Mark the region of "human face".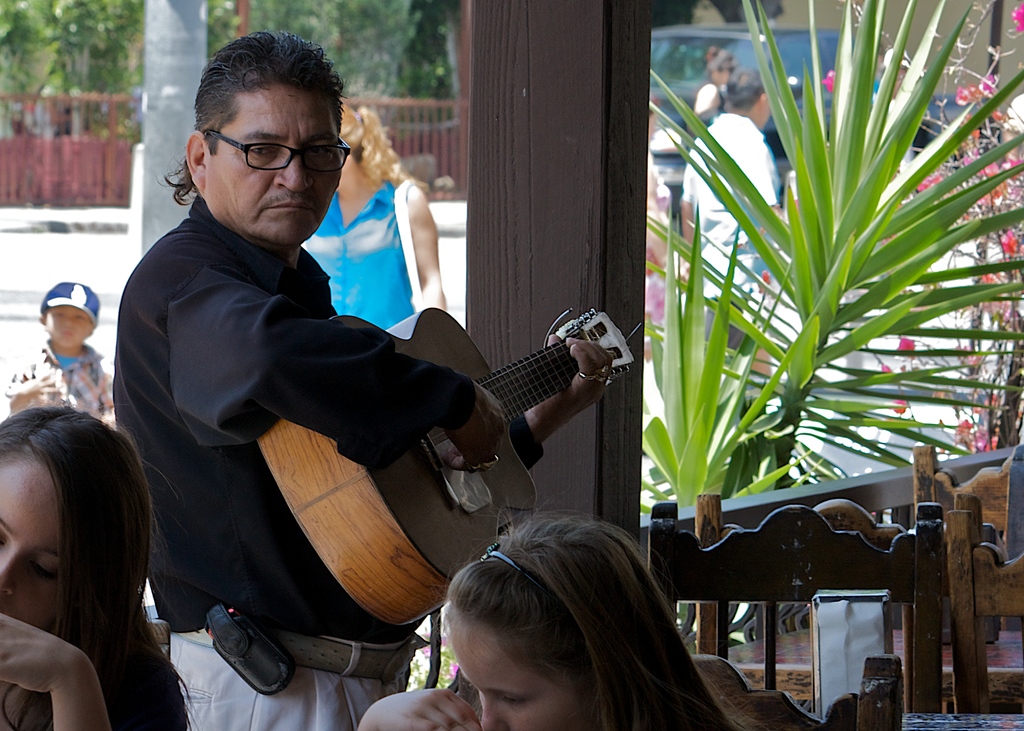
Region: 194, 87, 345, 239.
